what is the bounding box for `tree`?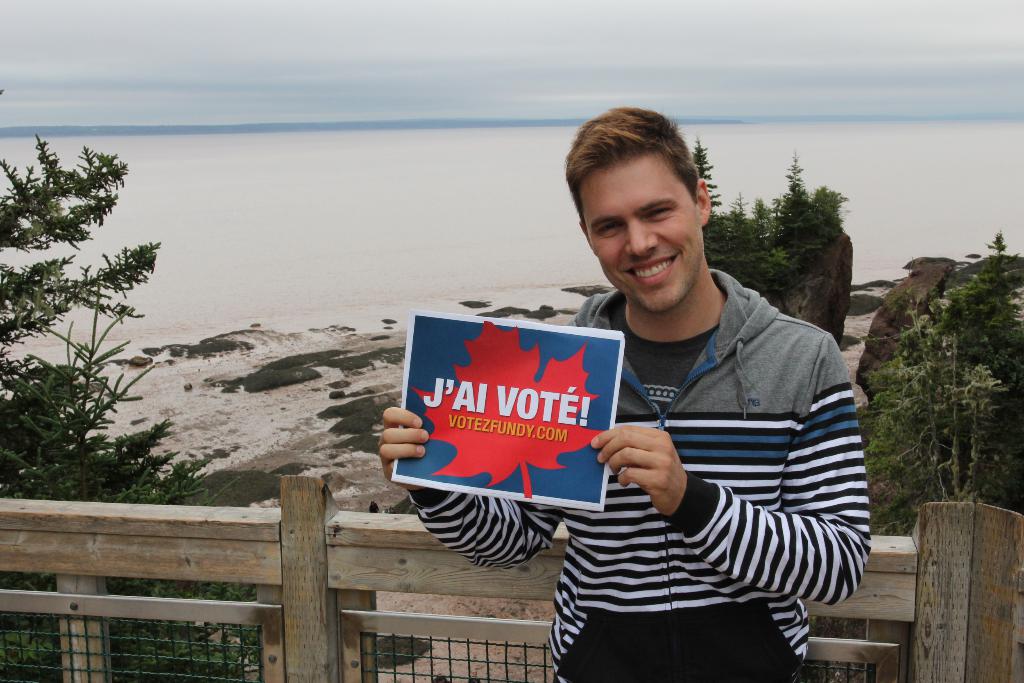
BBox(693, 133, 849, 314).
